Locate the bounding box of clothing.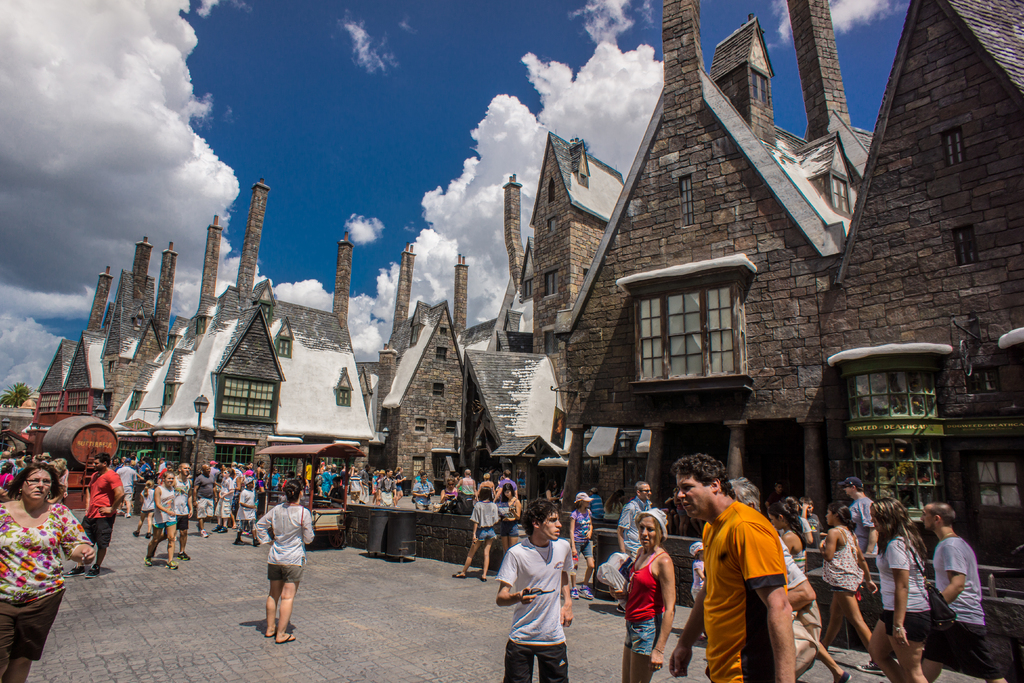
Bounding box: [413,482,435,513].
